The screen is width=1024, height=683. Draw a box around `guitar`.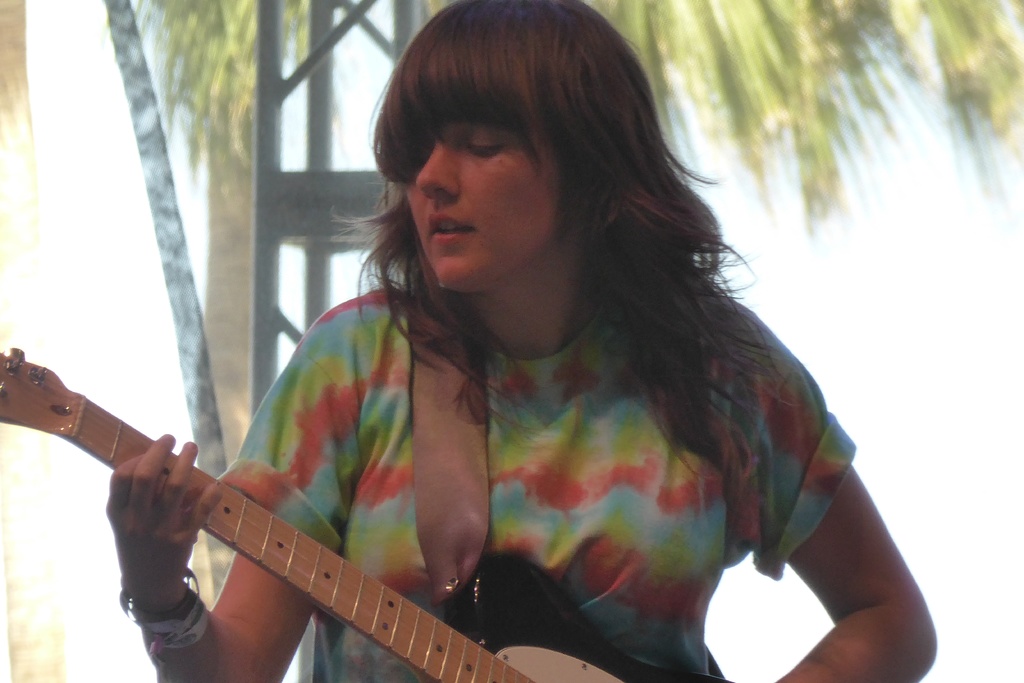
{"left": 0, "top": 347, "right": 639, "bottom": 682}.
